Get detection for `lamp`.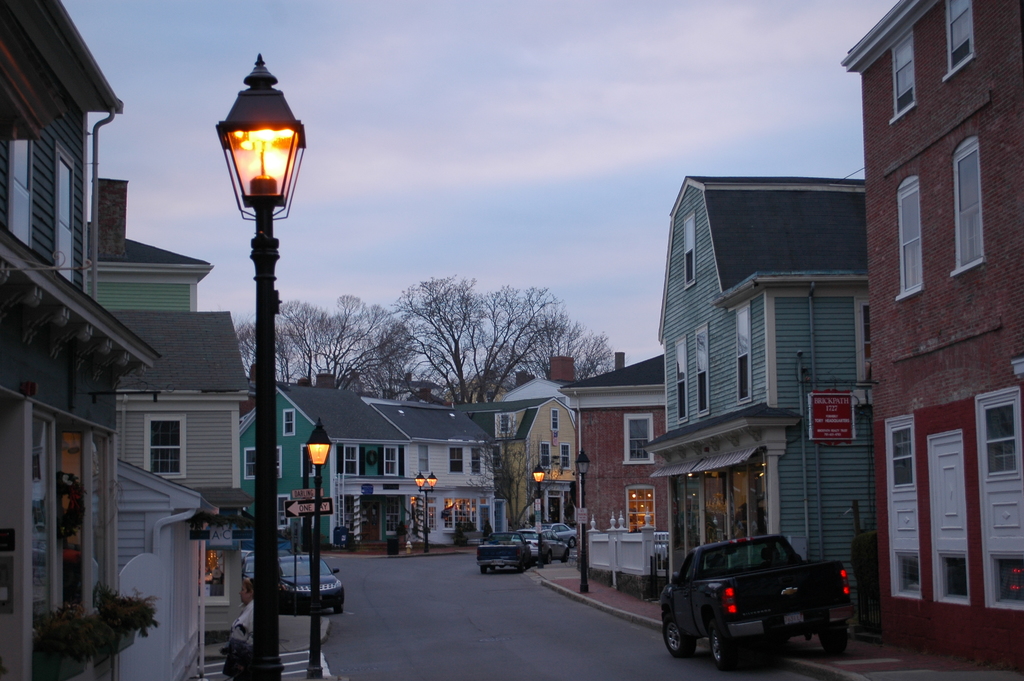
Detection: locate(532, 470, 543, 485).
